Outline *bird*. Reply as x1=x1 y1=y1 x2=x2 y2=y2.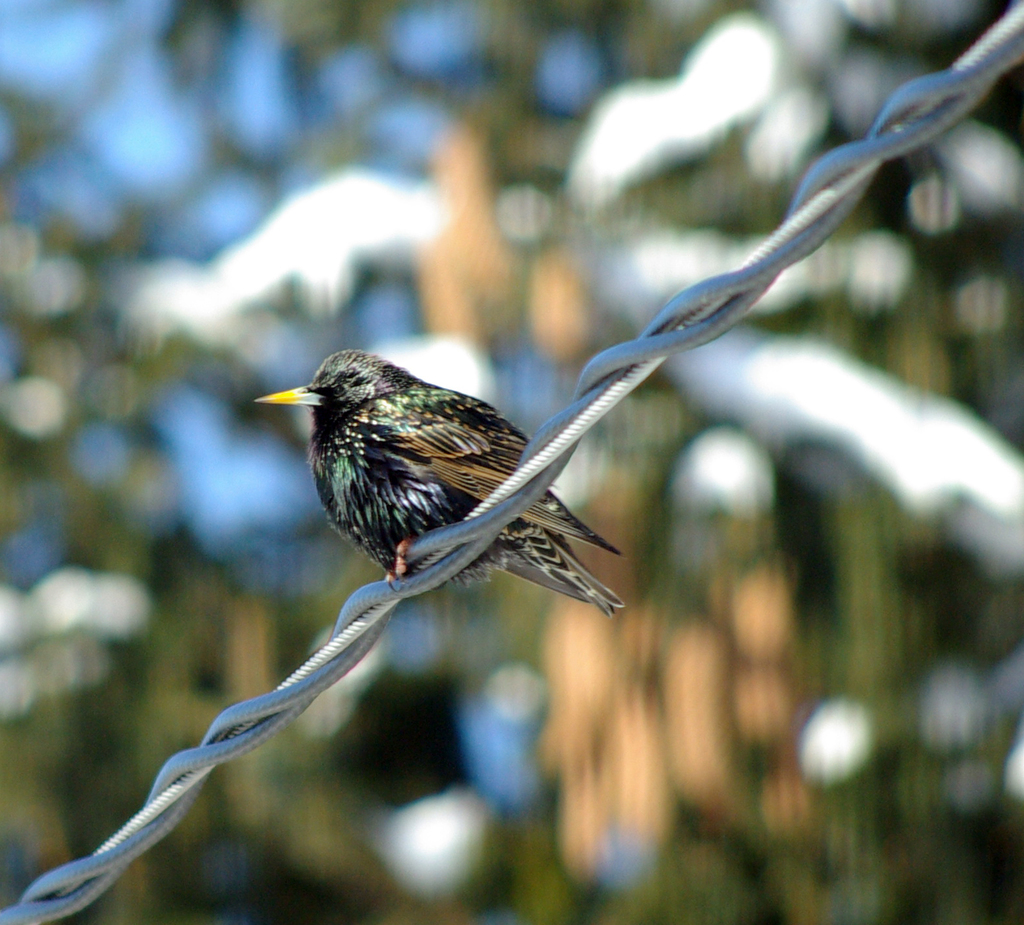
x1=259 y1=351 x2=628 y2=621.
